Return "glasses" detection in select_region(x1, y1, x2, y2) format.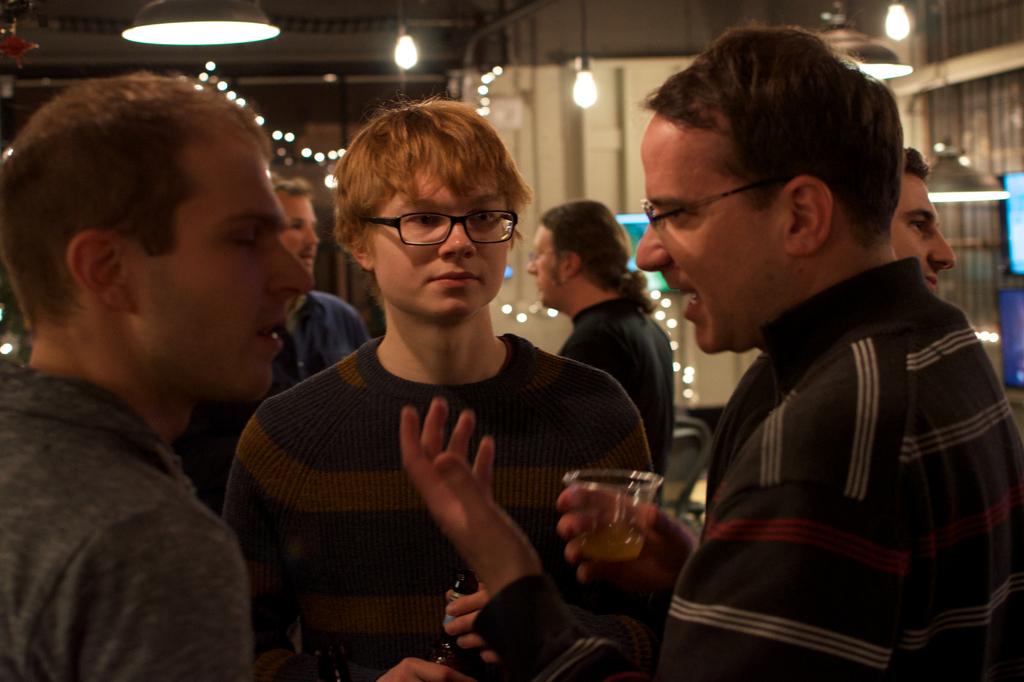
select_region(637, 168, 803, 240).
